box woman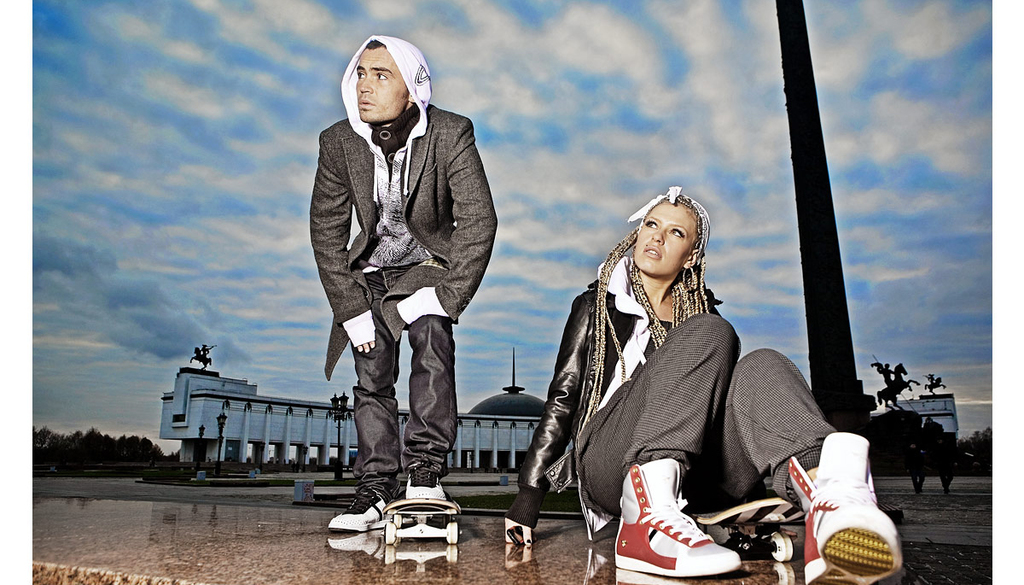
528:173:765:559
